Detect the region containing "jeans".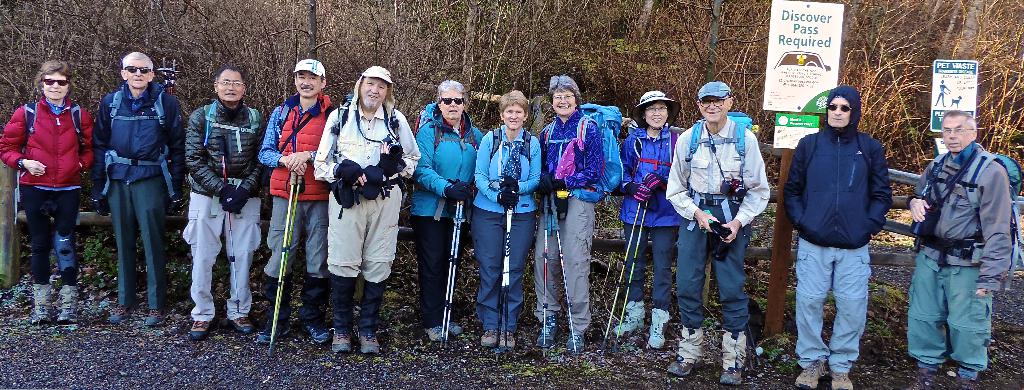
<box>20,183,83,286</box>.
